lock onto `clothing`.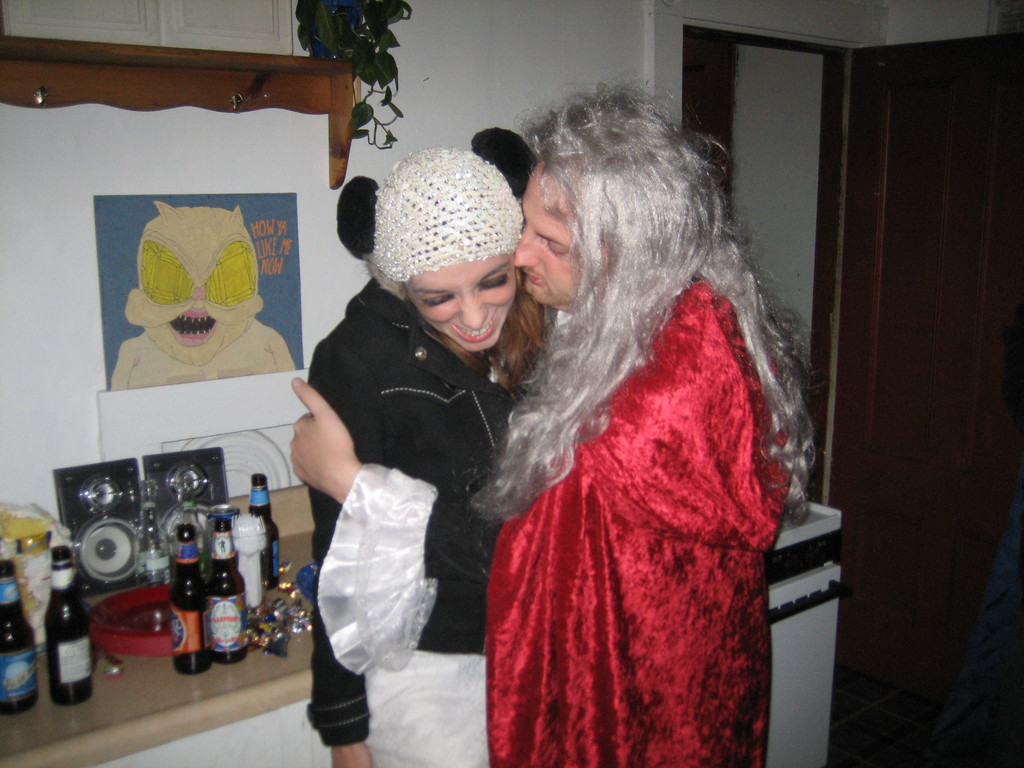
Locked: select_region(310, 280, 483, 767).
